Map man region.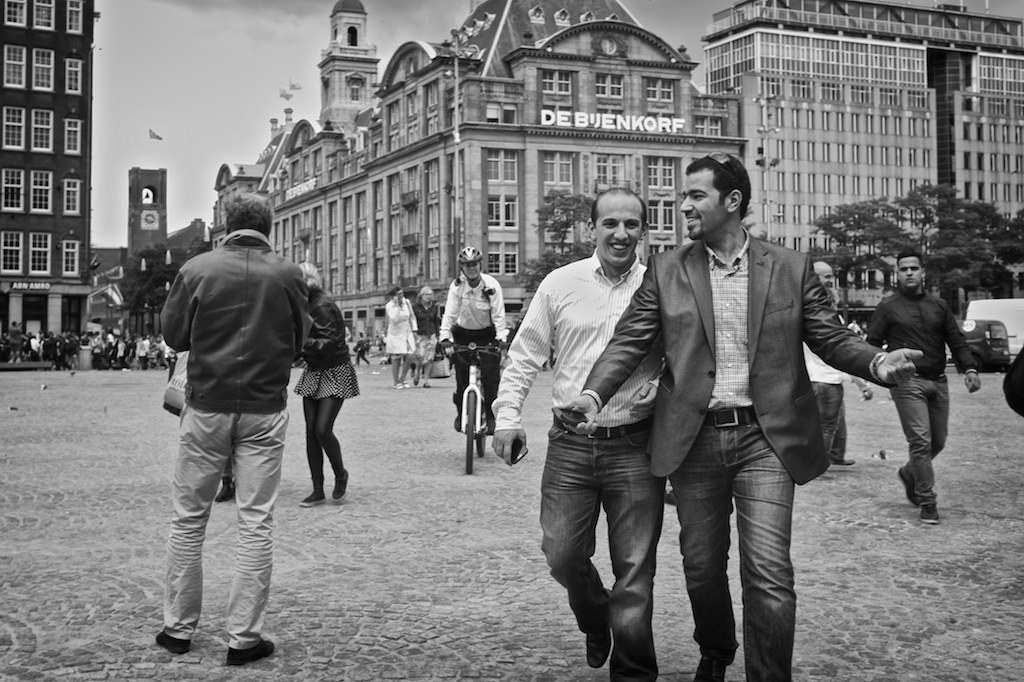
Mapped to {"left": 143, "top": 193, "right": 336, "bottom": 645}.
